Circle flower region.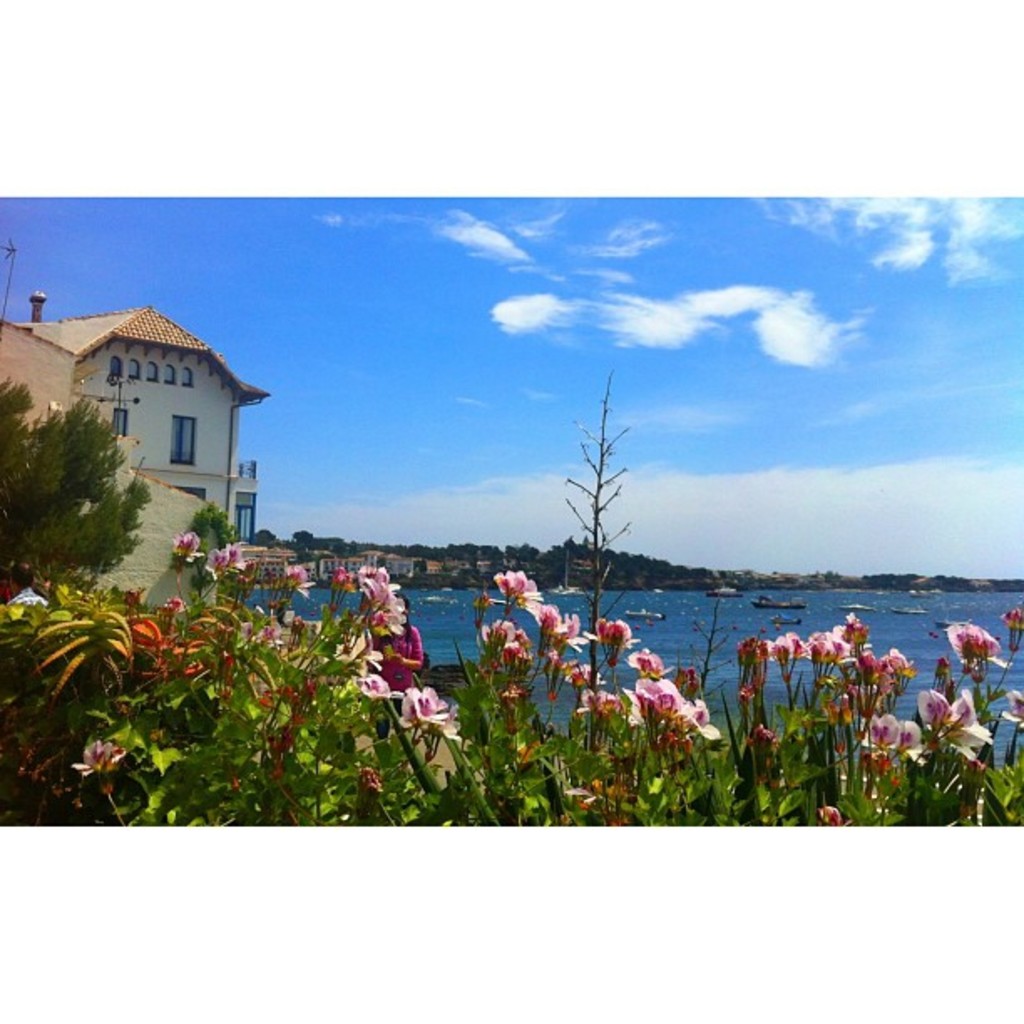
Region: crop(952, 616, 1017, 674).
